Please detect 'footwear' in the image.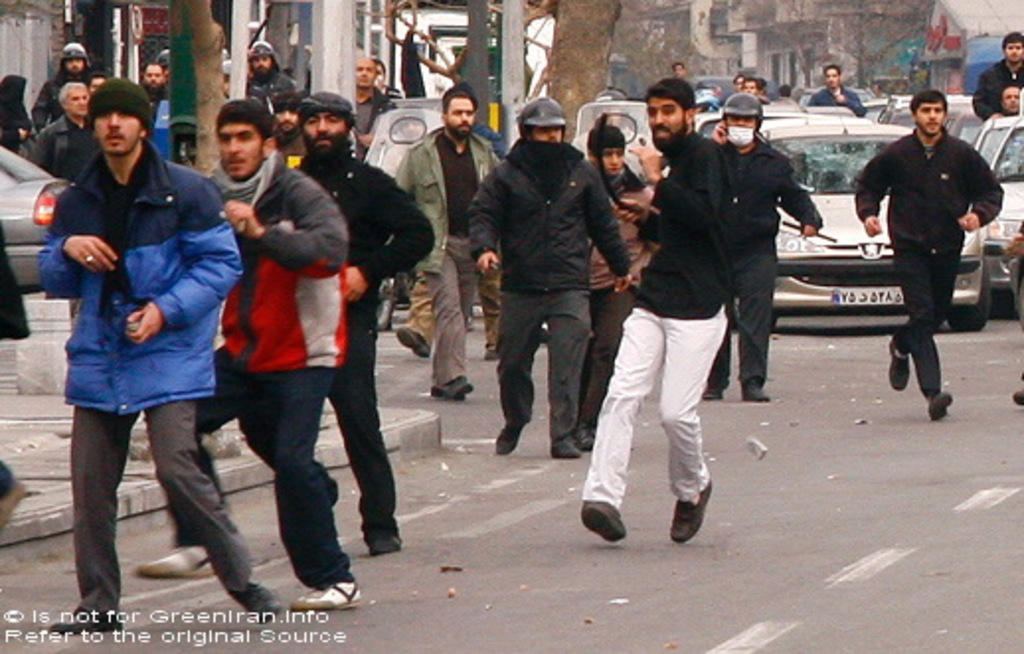
BBox(1010, 379, 1022, 407).
